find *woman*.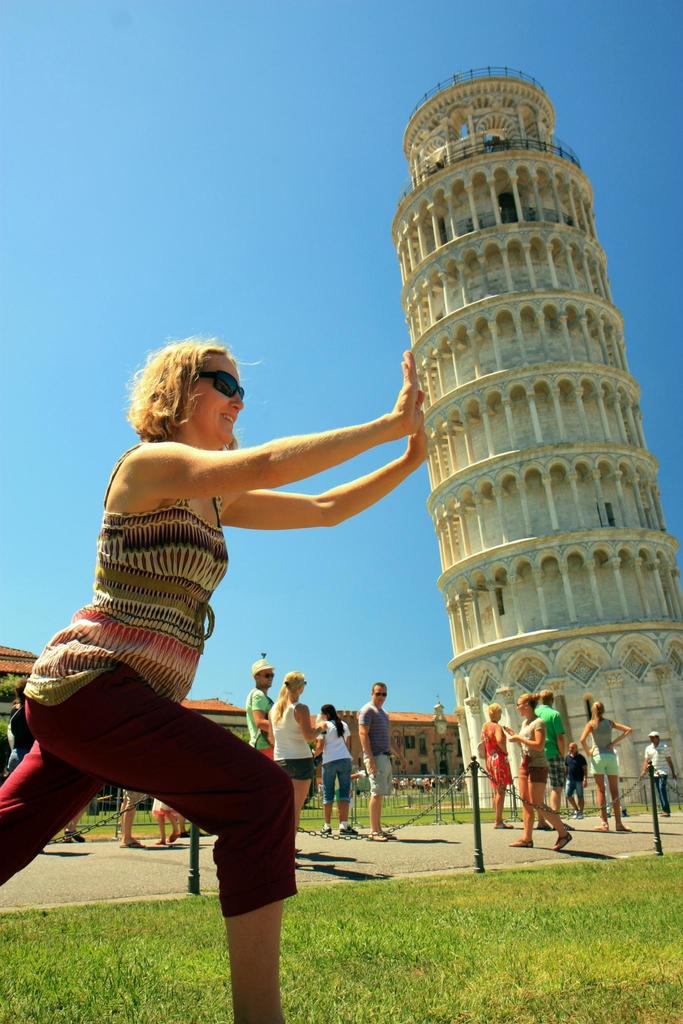
detection(51, 256, 403, 980).
